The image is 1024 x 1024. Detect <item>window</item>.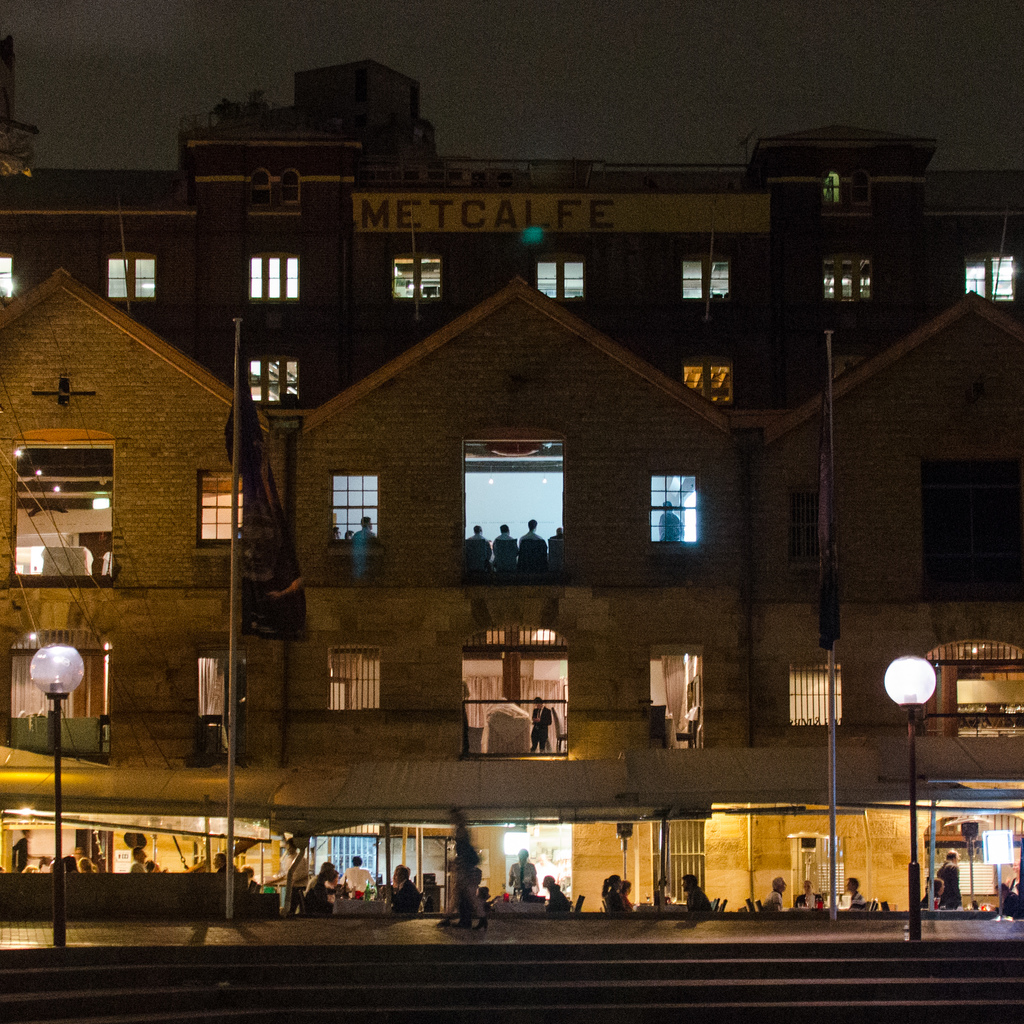
Detection: x1=336, y1=475, x2=380, y2=543.
